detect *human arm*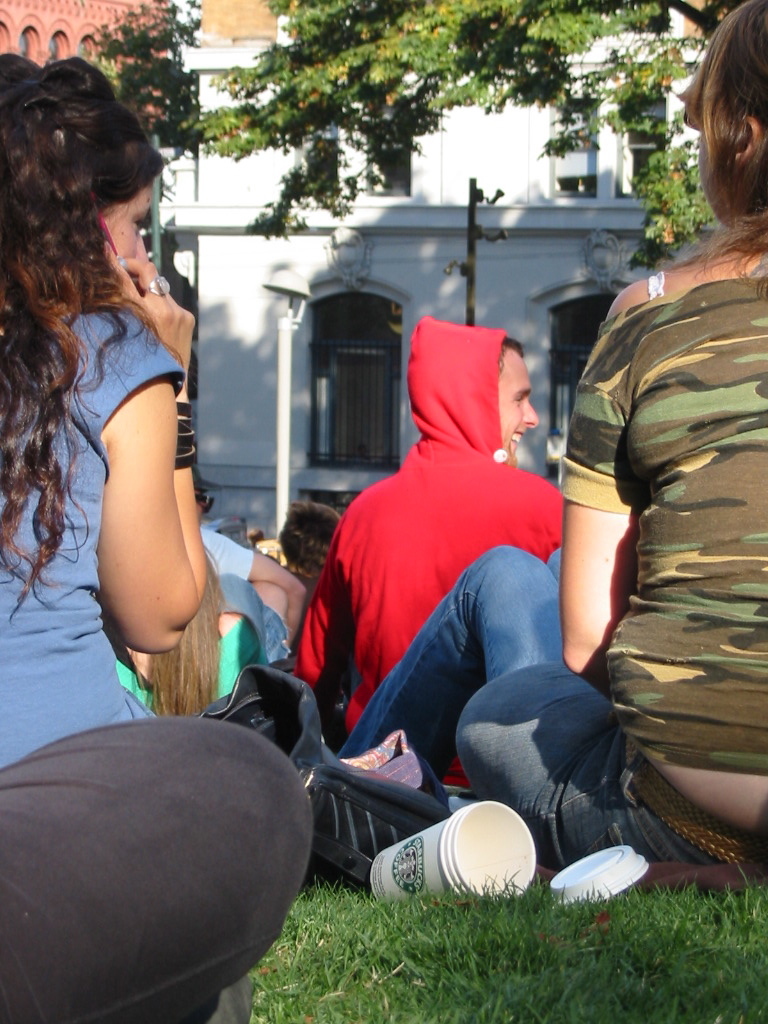
box=[558, 301, 662, 680]
